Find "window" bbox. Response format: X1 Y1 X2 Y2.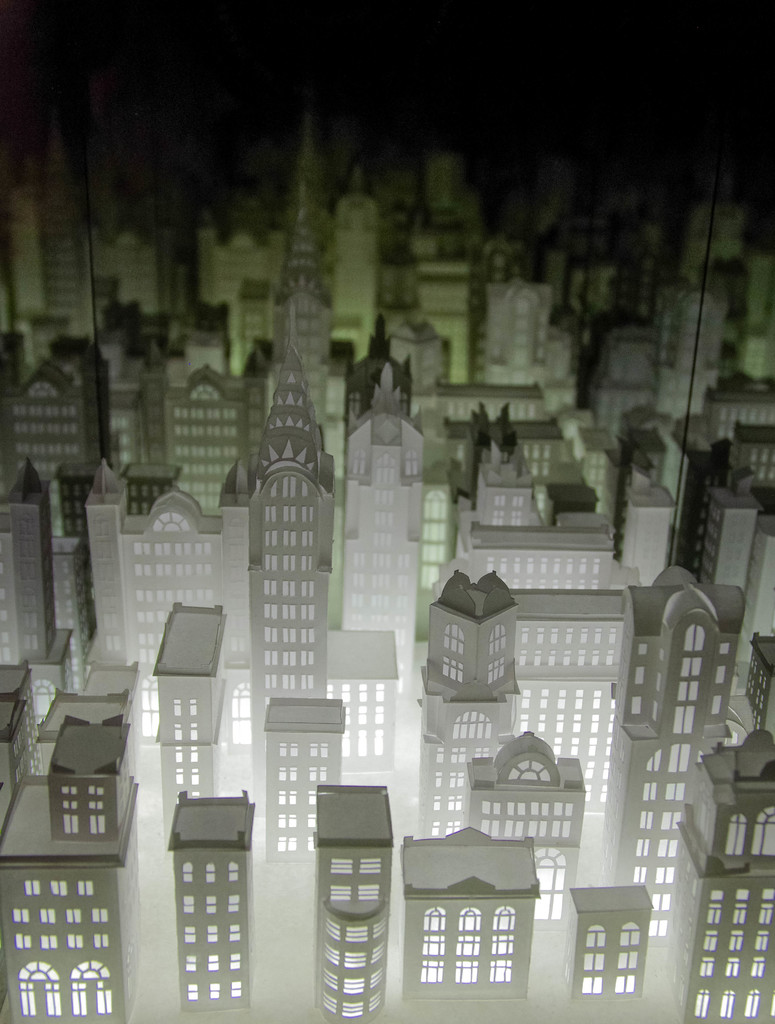
60 813 79 835.
